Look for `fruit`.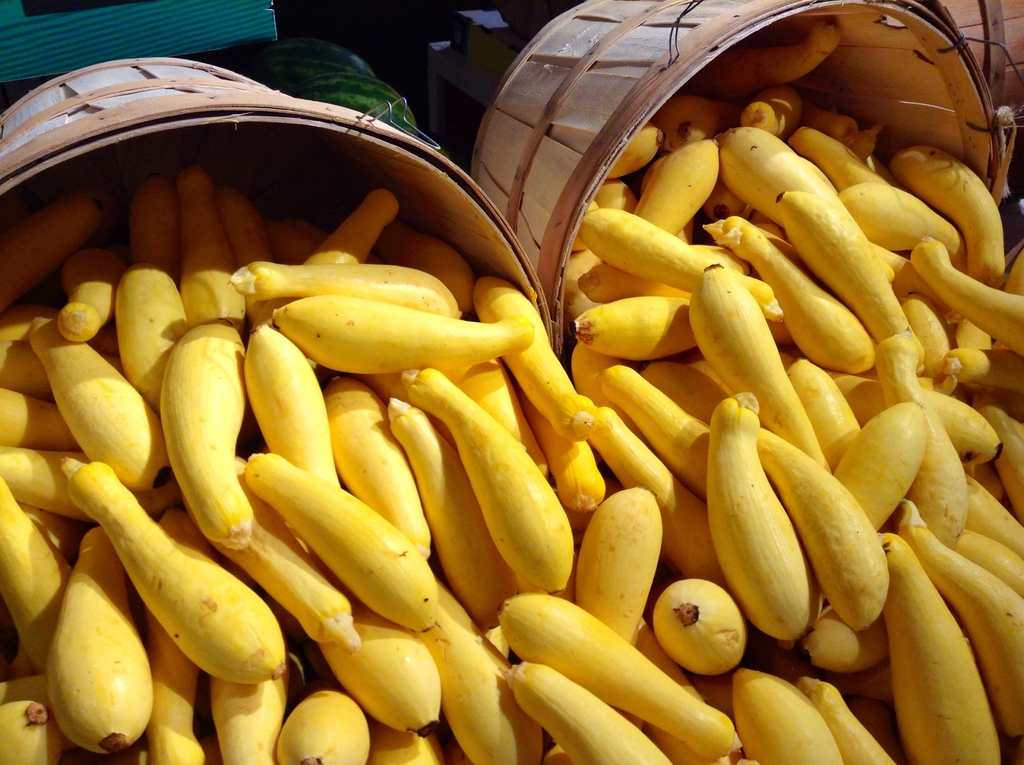
Found: (x1=346, y1=635, x2=445, y2=748).
